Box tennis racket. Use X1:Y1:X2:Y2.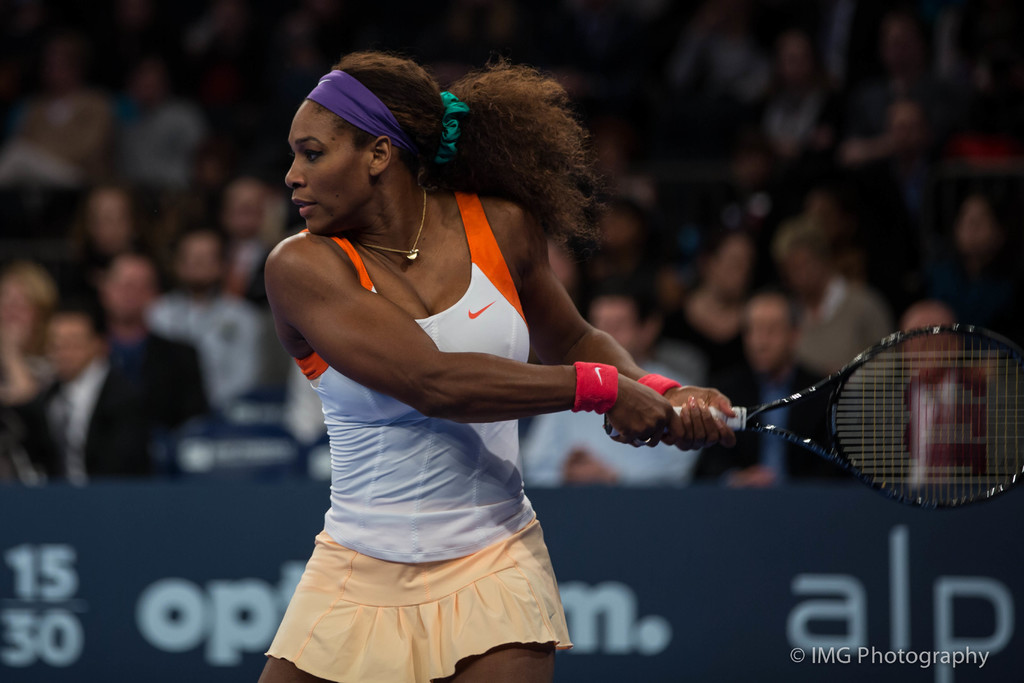
608:320:1023:510.
